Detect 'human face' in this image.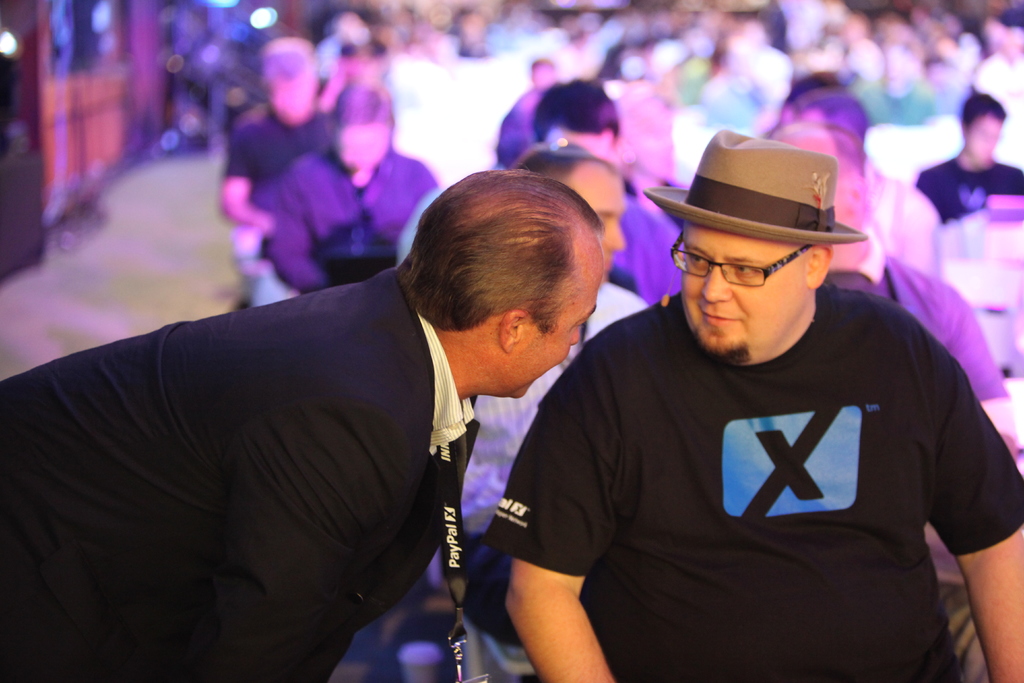
Detection: region(575, 176, 626, 273).
